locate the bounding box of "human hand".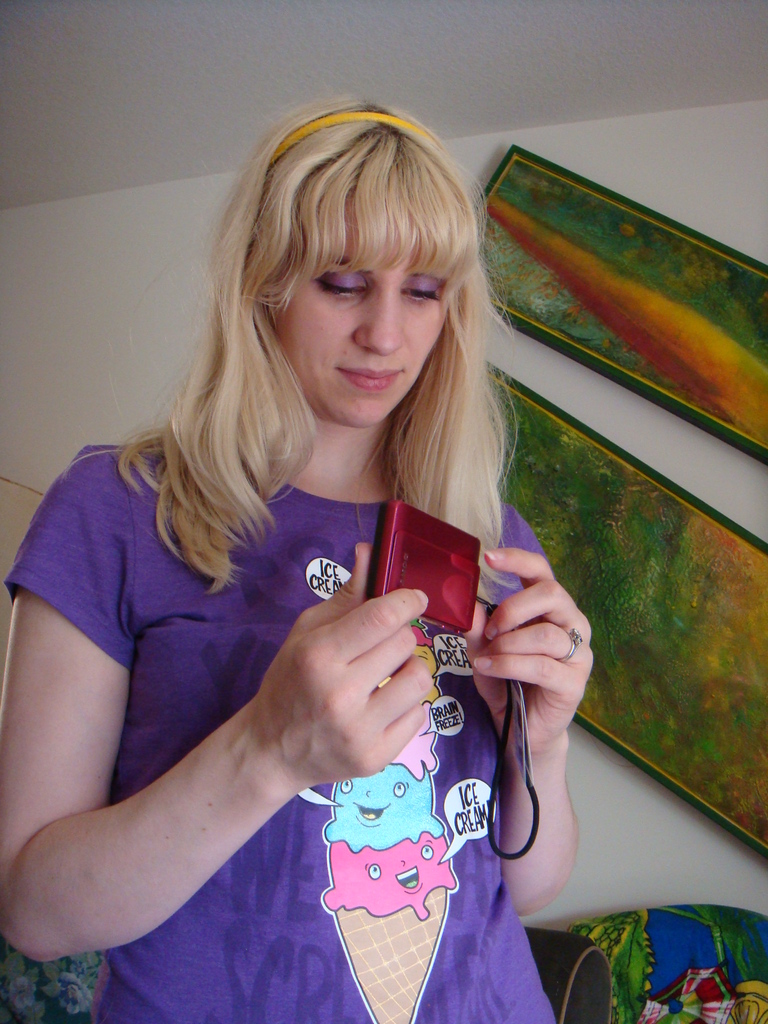
Bounding box: l=458, t=543, r=596, b=760.
